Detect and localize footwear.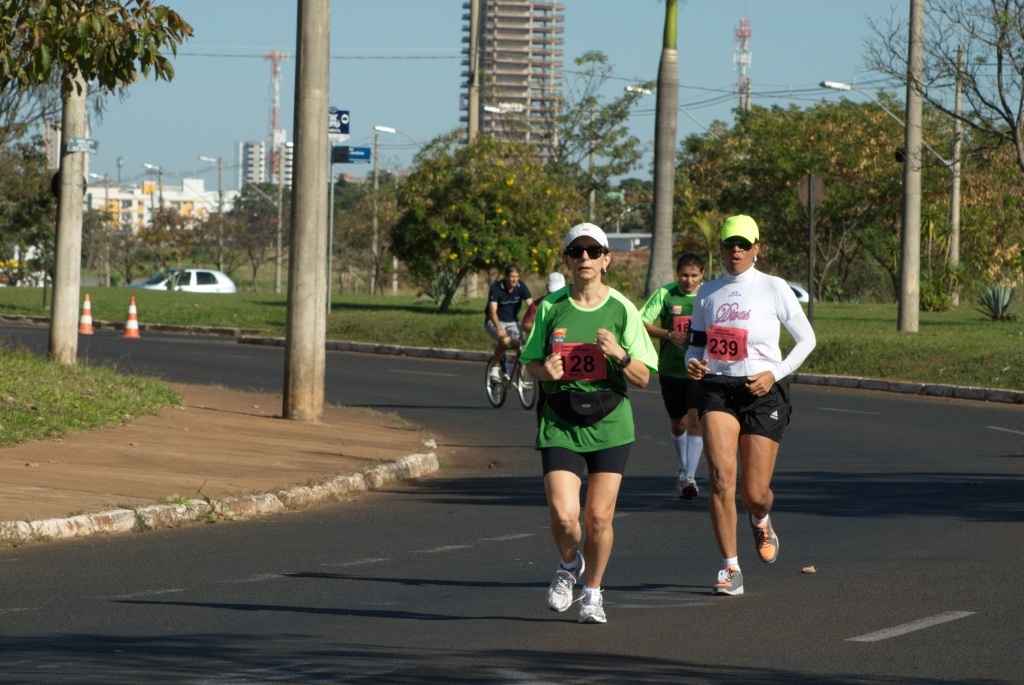
Localized at [x1=748, y1=512, x2=777, y2=565].
